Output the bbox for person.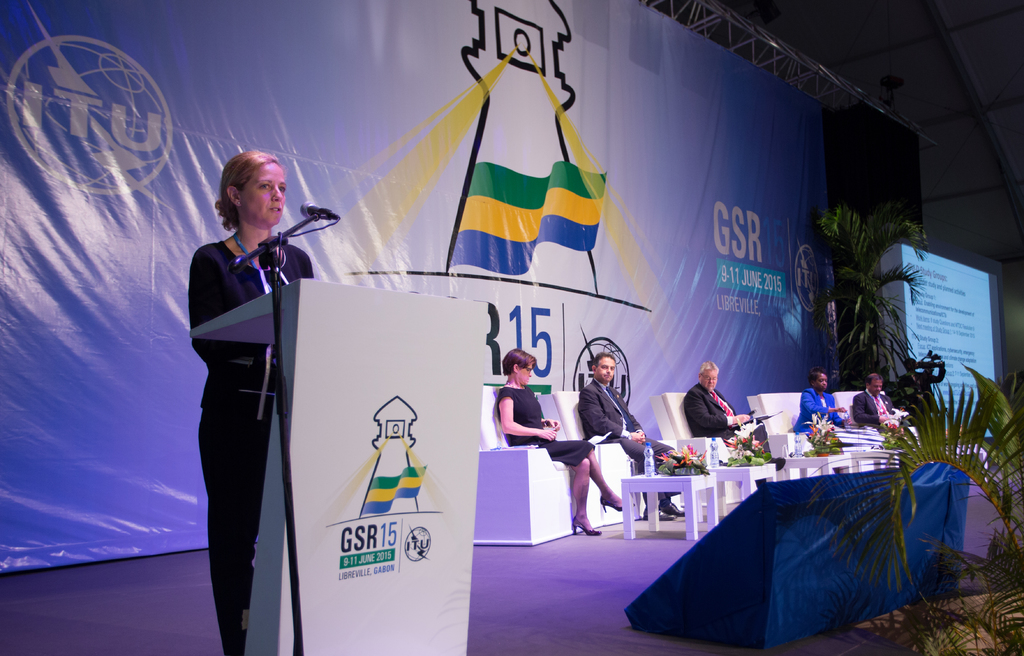
[497, 342, 628, 542].
